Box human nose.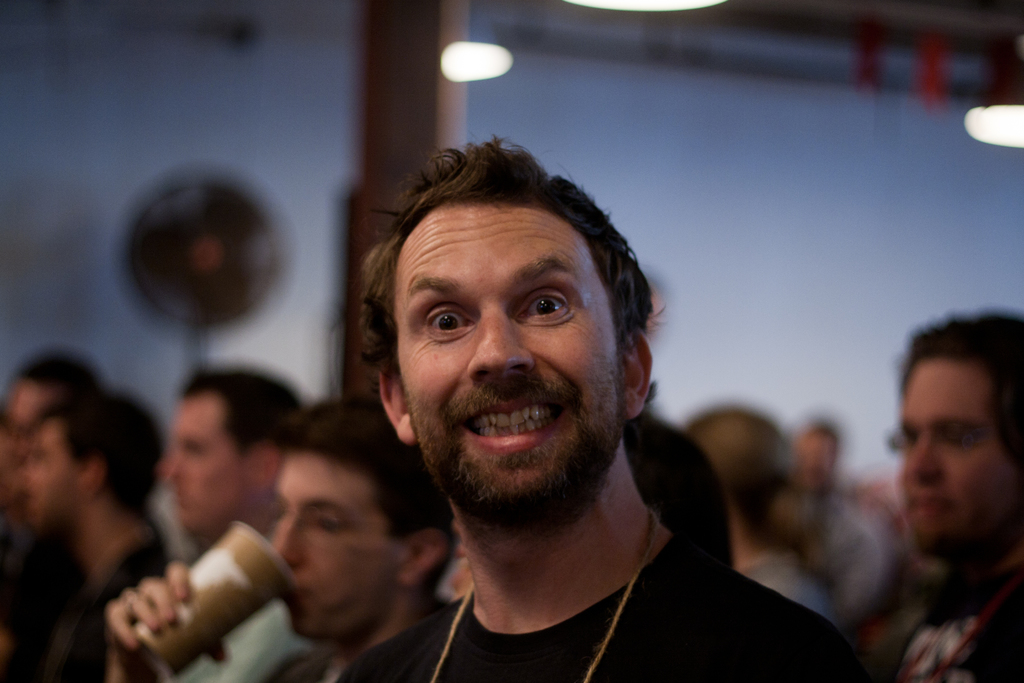
rect(904, 433, 938, 481).
